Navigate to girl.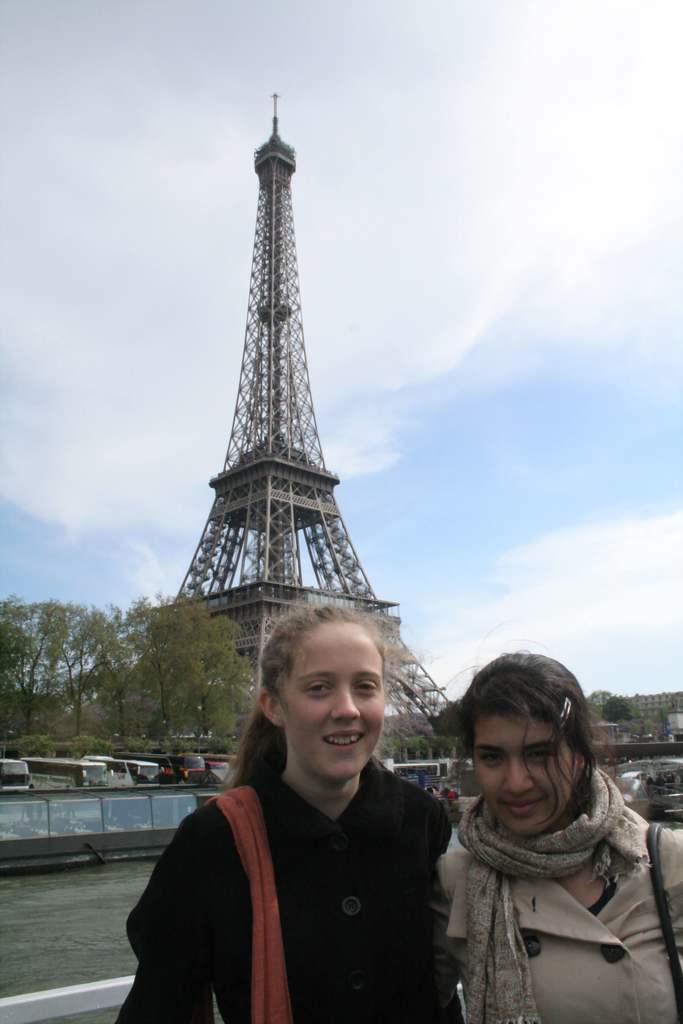
Navigation target: (left=110, top=599, right=458, bottom=1020).
